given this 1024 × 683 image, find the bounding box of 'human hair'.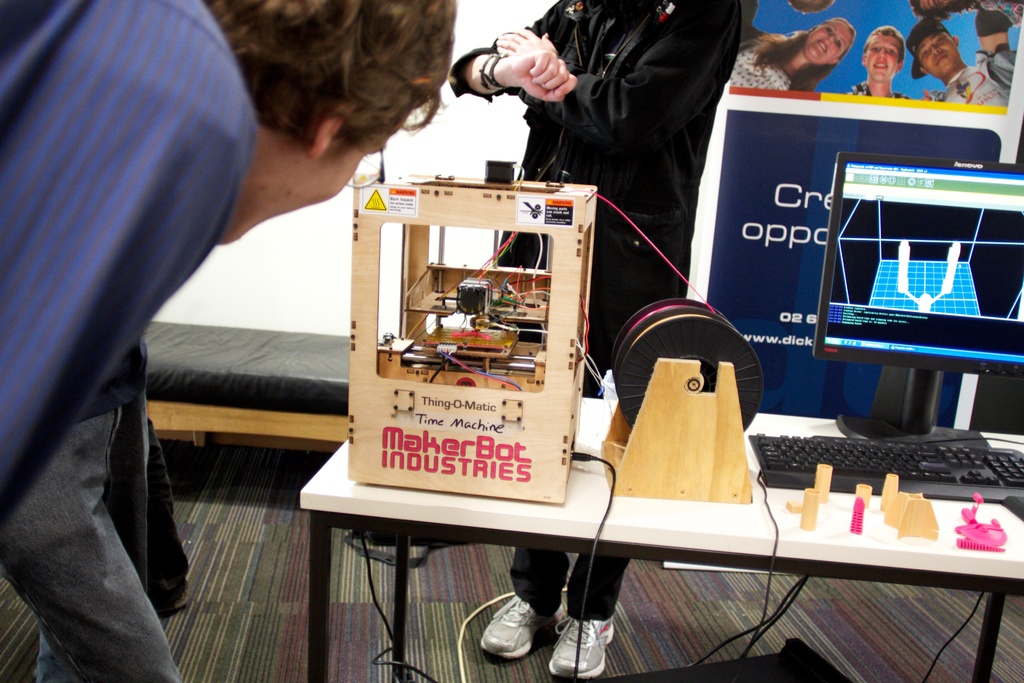
left=916, top=26, right=952, bottom=66.
